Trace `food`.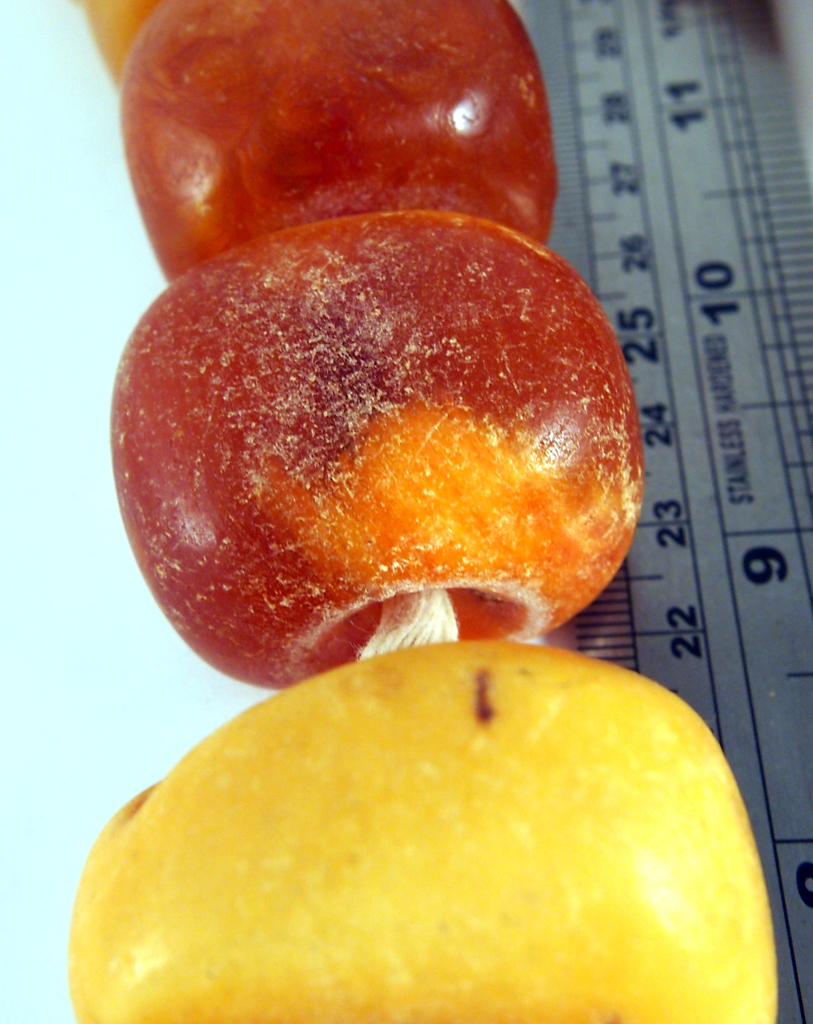
Traced to (66,641,778,1022).
